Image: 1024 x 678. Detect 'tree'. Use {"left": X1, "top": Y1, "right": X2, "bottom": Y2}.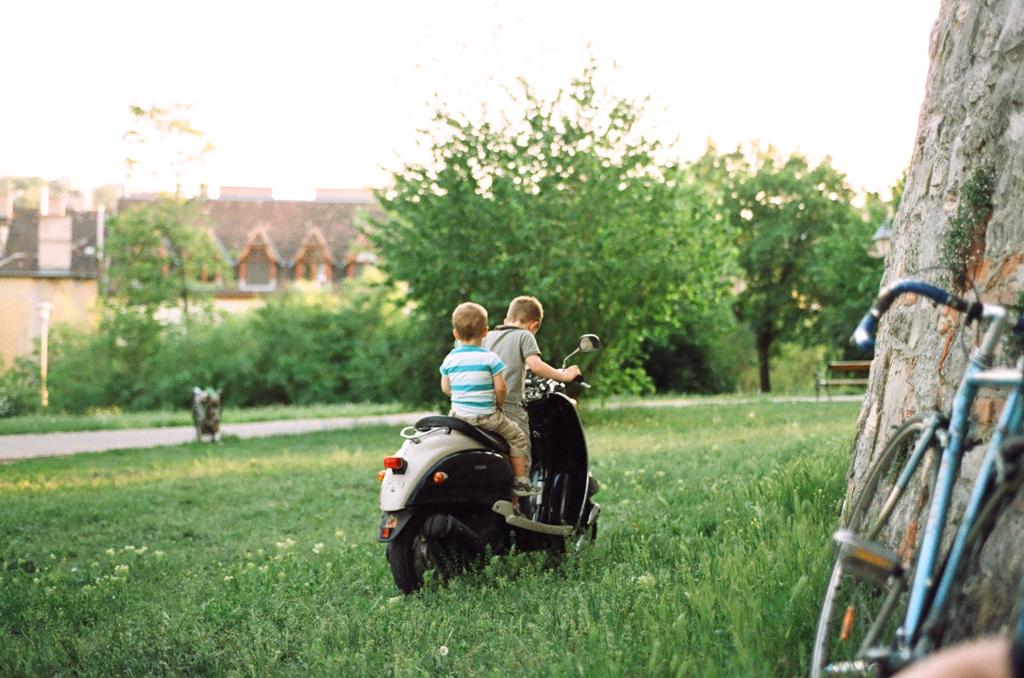
{"left": 86, "top": 194, "right": 225, "bottom": 323}.
